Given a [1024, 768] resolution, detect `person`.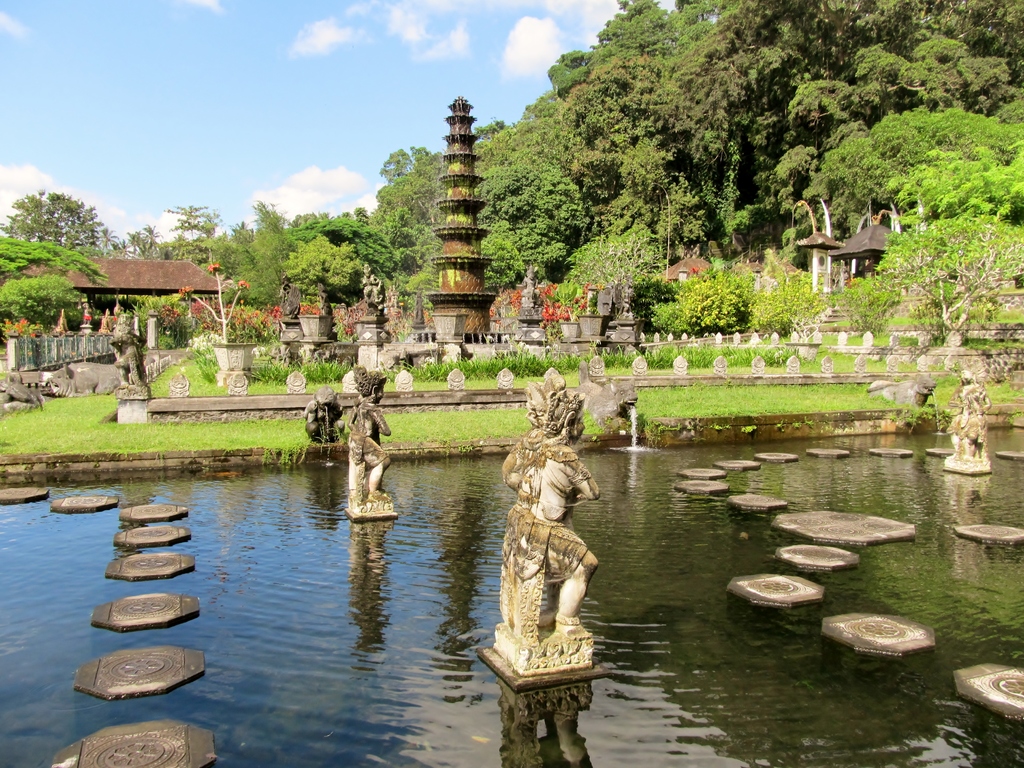
(x1=350, y1=371, x2=392, y2=502).
